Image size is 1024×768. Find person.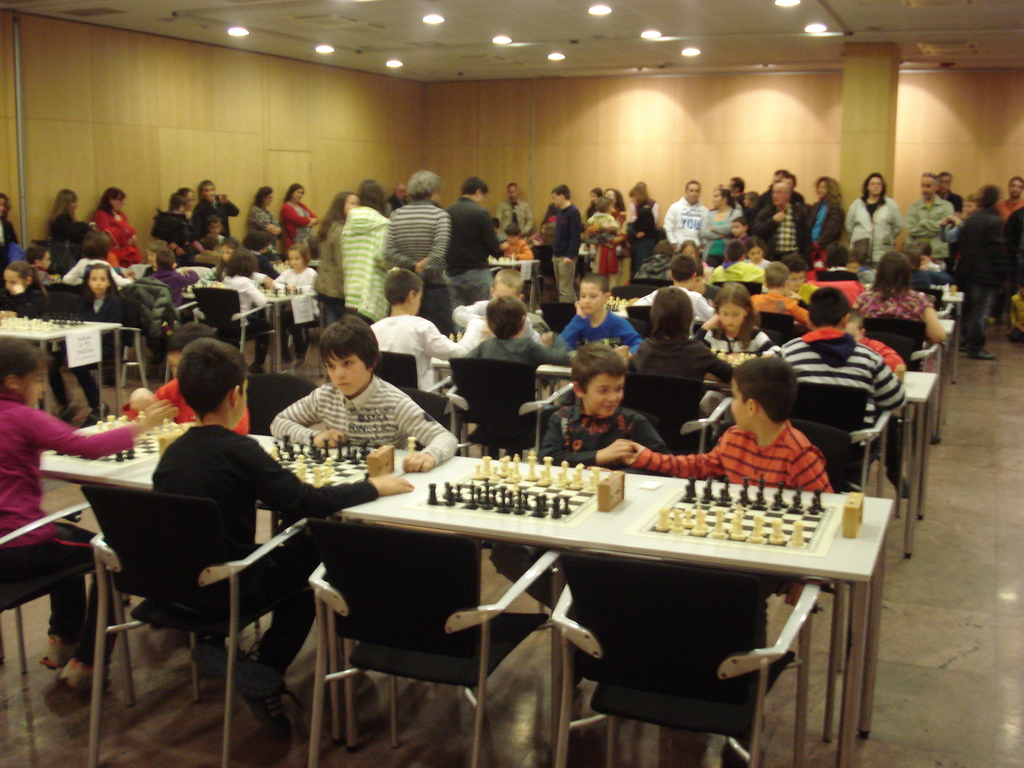
194:182:244:239.
